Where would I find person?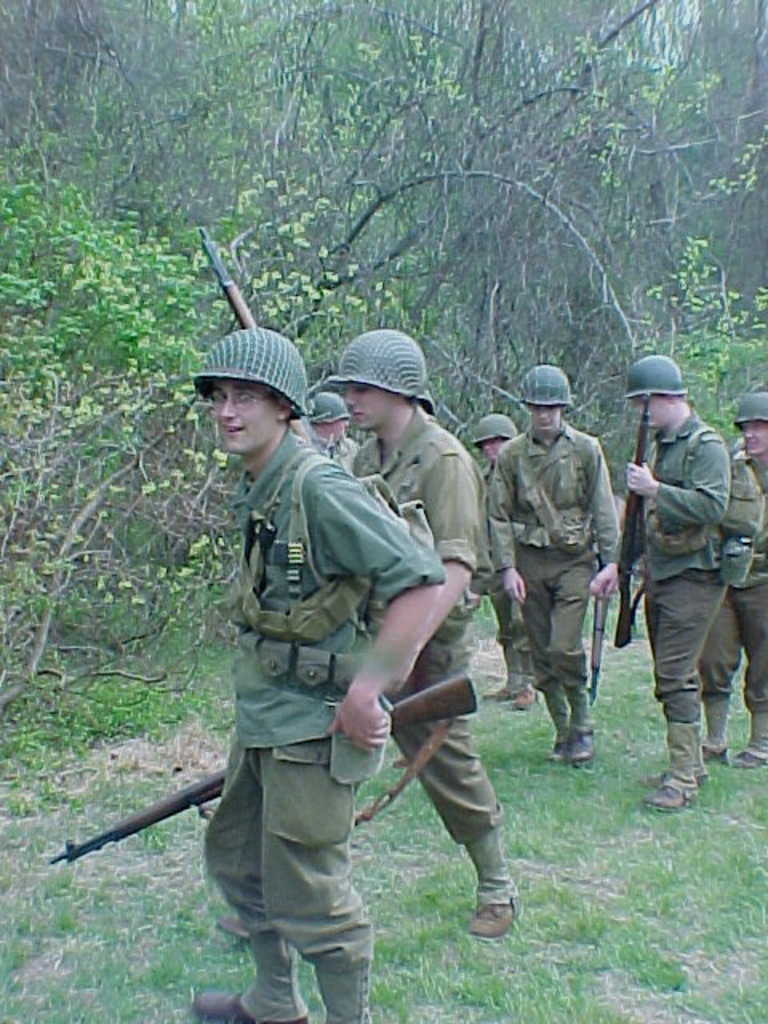
At {"x1": 323, "y1": 330, "x2": 525, "y2": 942}.
